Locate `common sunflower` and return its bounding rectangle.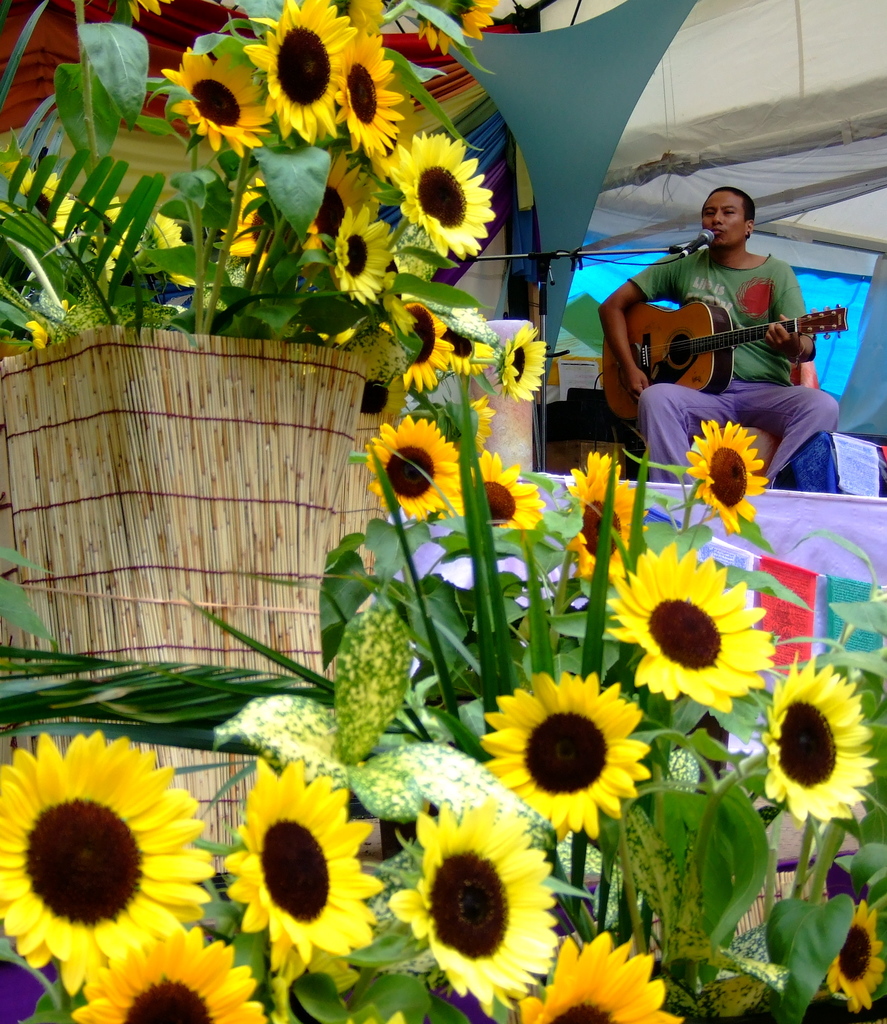
<box>590,548,775,712</box>.
